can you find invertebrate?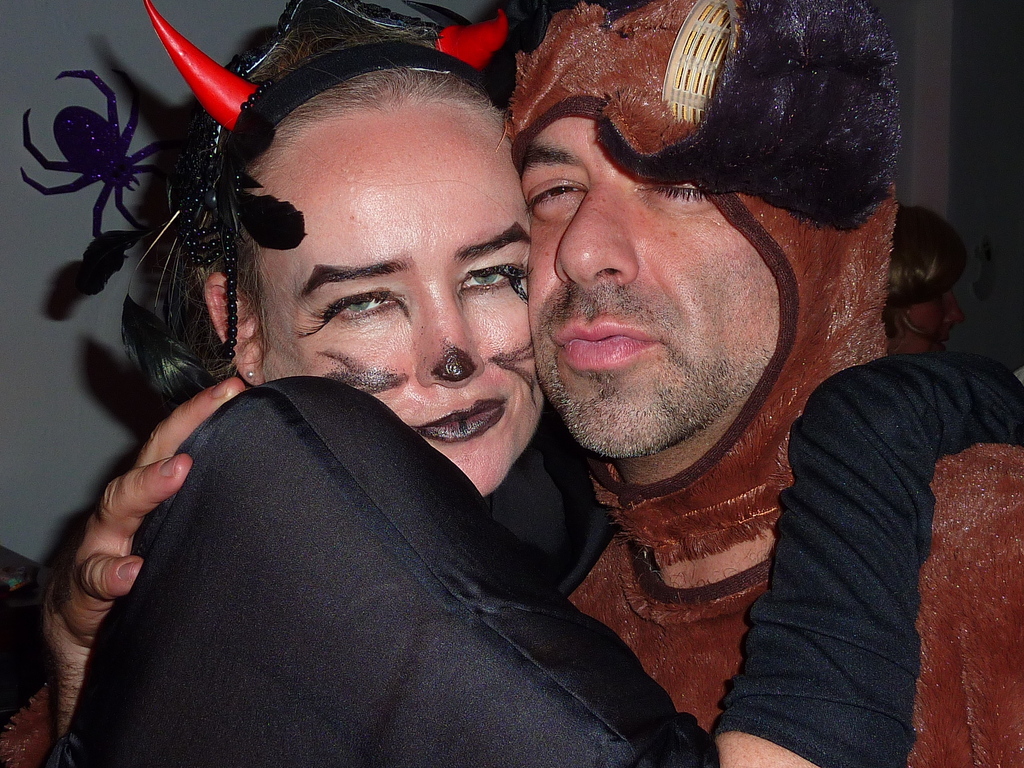
Yes, bounding box: x1=20 y1=67 x2=172 y2=244.
